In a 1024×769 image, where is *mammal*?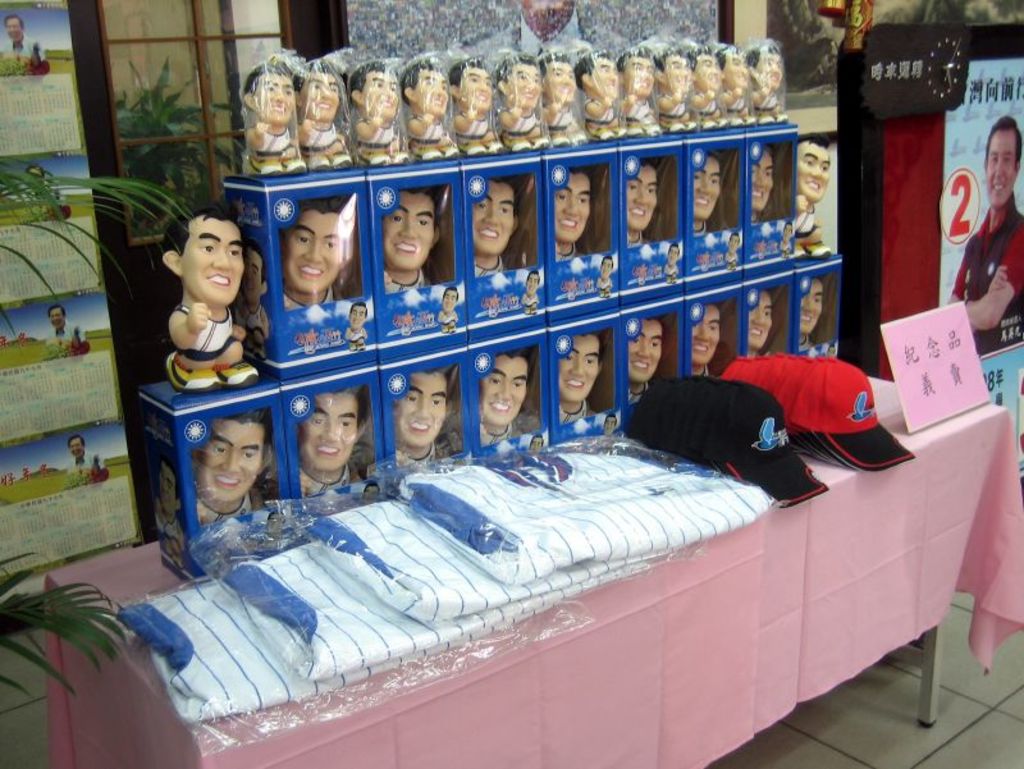
{"x1": 942, "y1": 111, "x2": 1023, "y2": 353}.
